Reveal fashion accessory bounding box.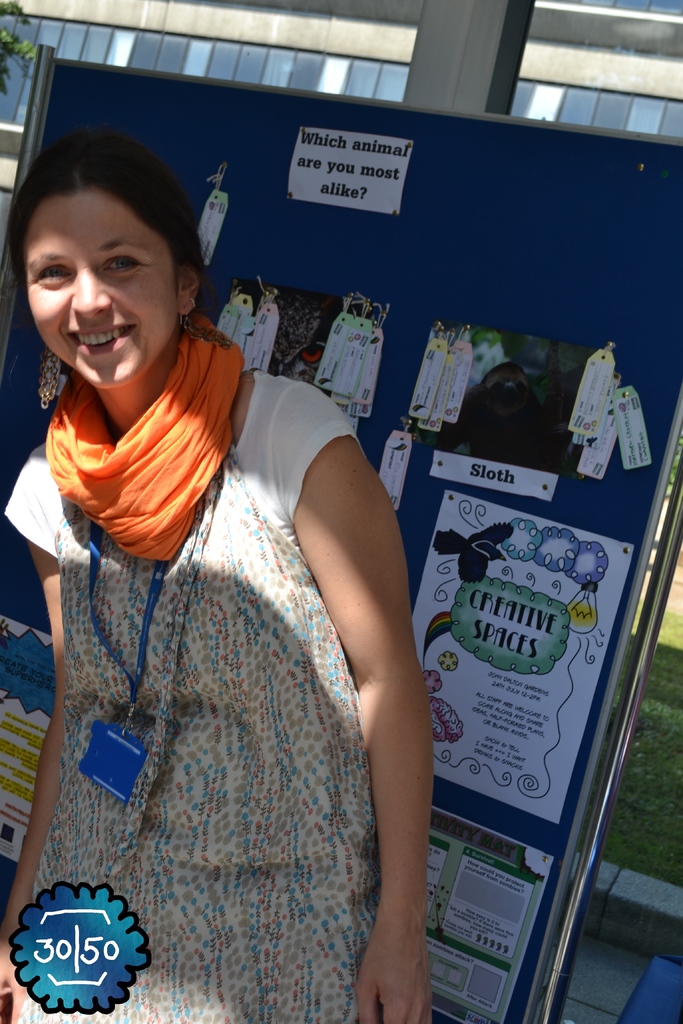
Revealed: box(187, 294, 196, 310).
